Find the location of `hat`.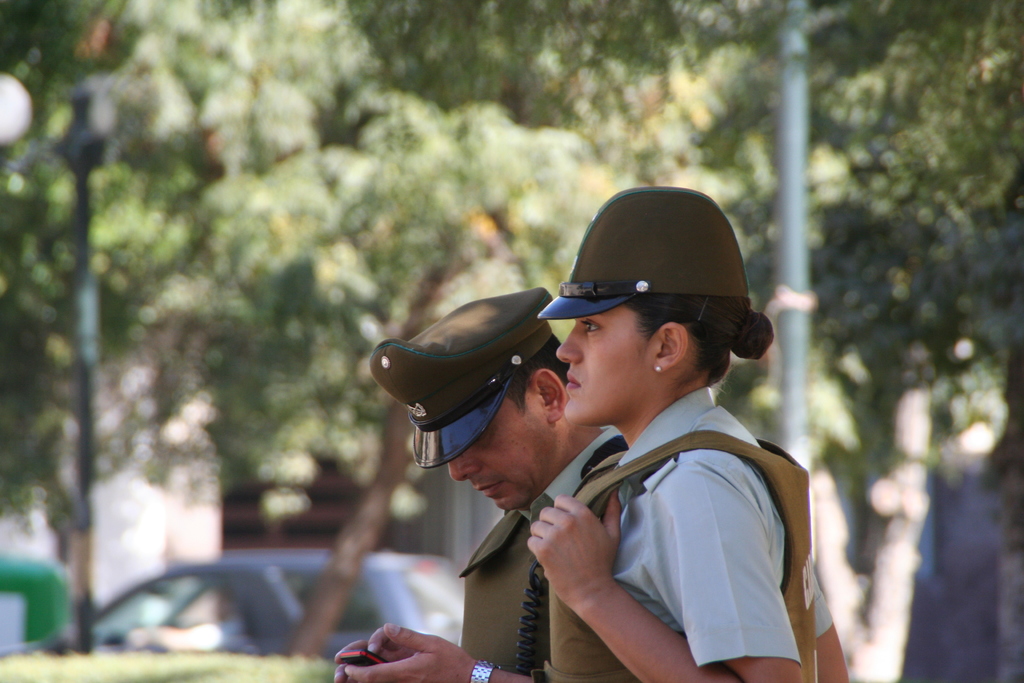
Location: 369/288/559/471.
